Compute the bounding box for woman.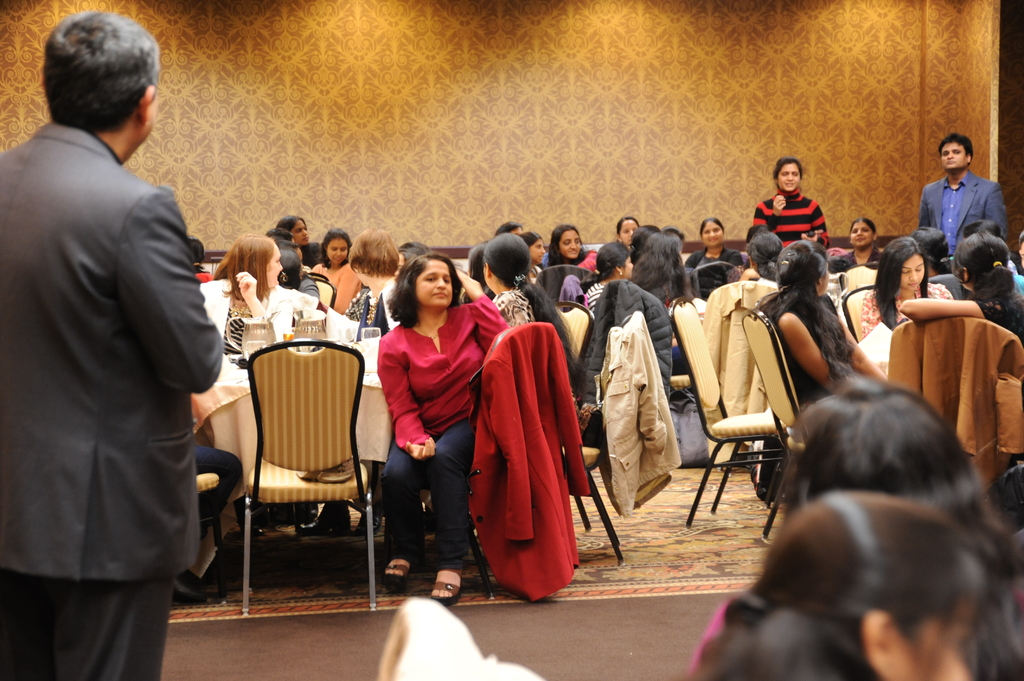
586 237 632 311.
